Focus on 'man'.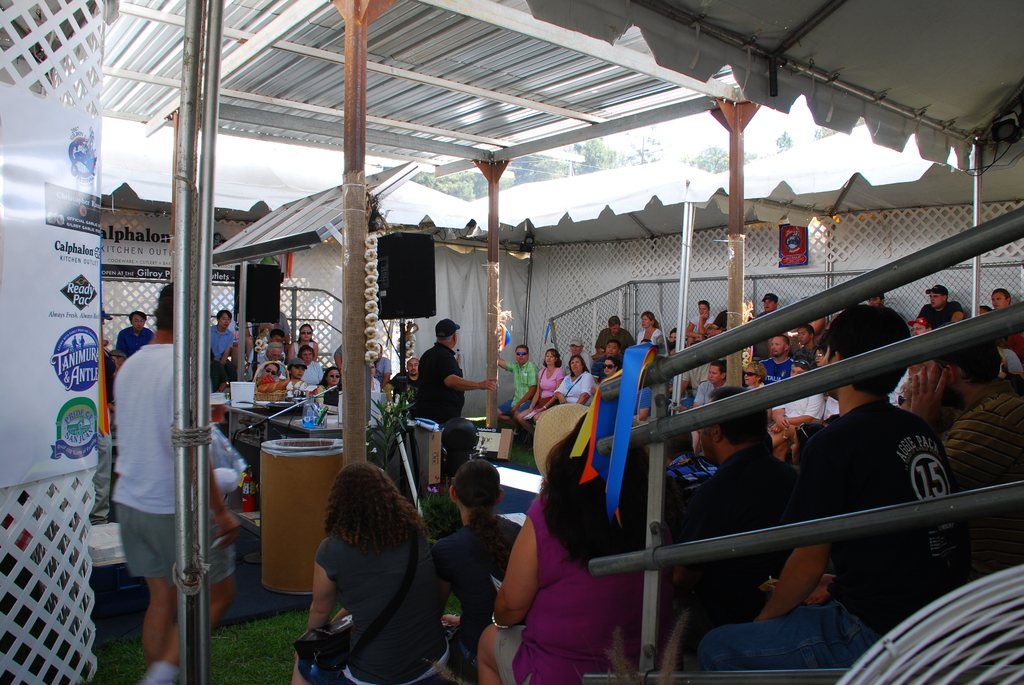
Focused at l=691, t=361, r=722, b=405.
